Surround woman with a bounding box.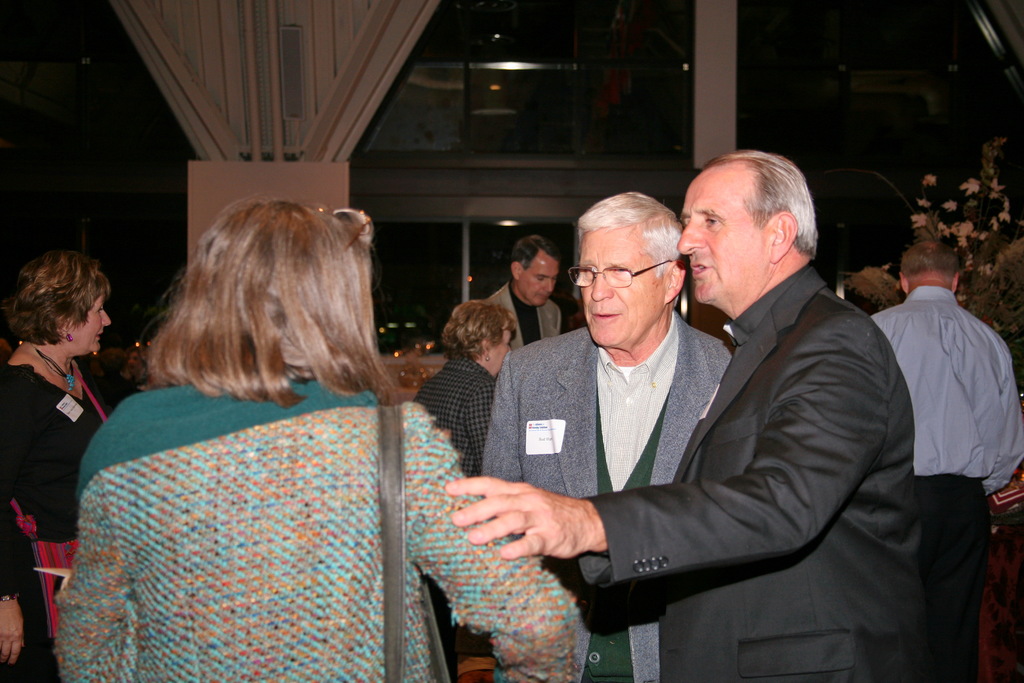
rect(54, 191, 584, 682).
